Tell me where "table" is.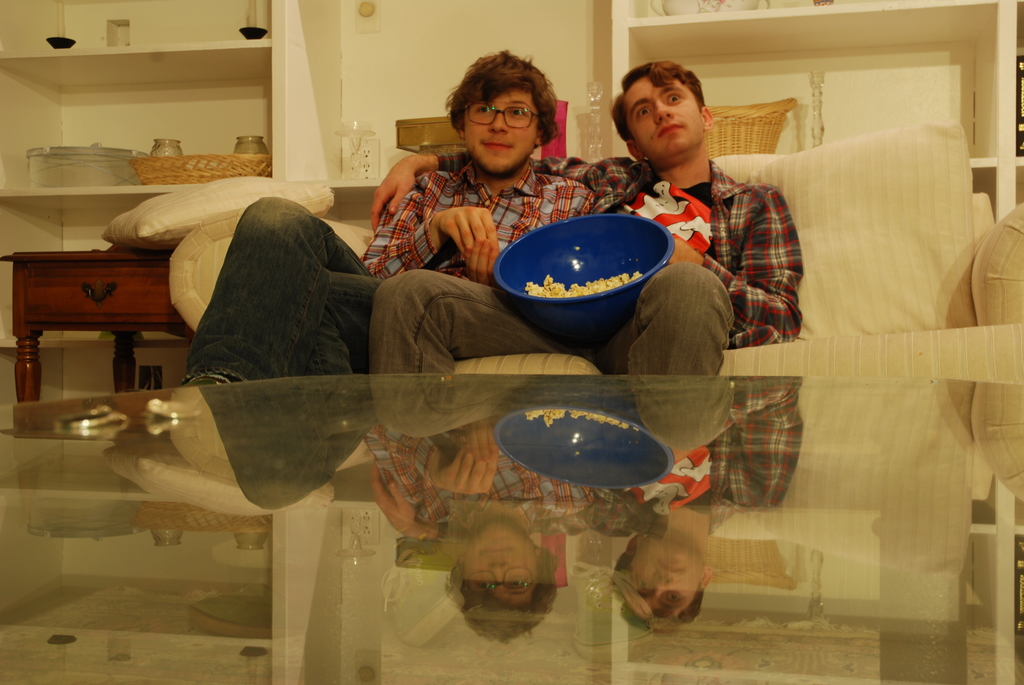
"table" is at locate(0, 367, 1023, 679).
